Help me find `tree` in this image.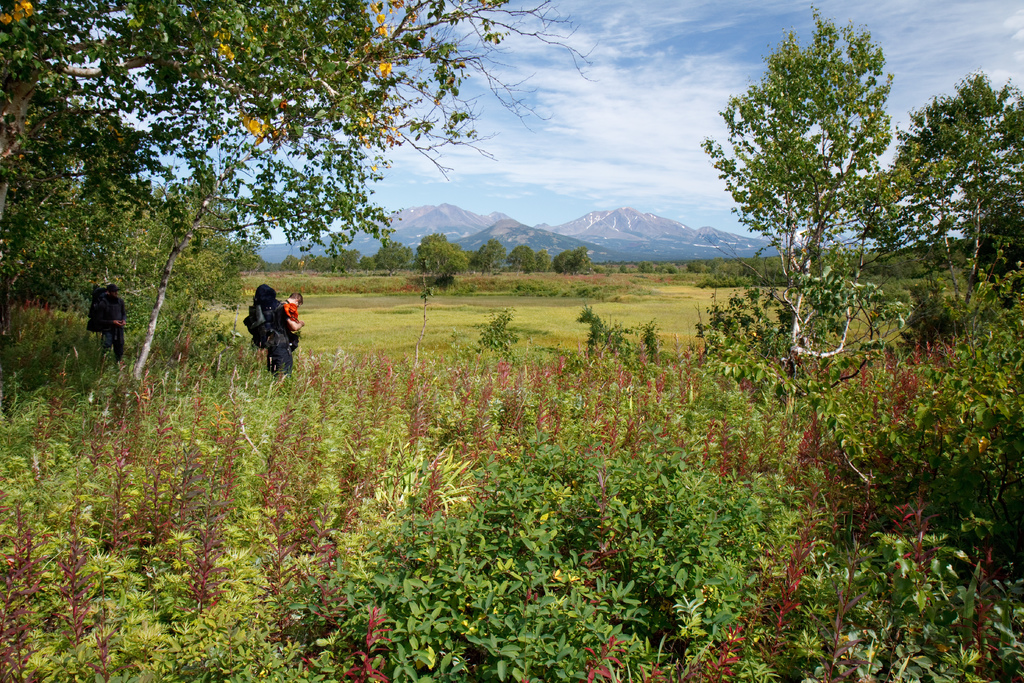
Found it: detection(362, 256, 376, 272).
